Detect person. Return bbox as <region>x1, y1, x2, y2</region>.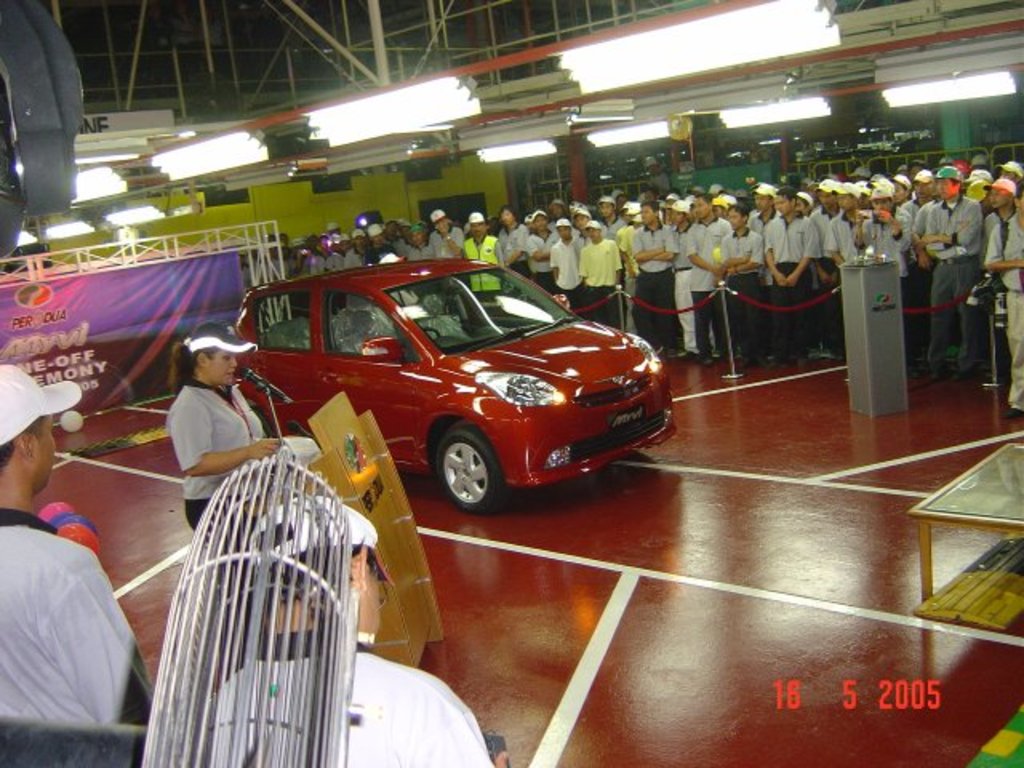
<region>203, 486, 517, 766</region>.
